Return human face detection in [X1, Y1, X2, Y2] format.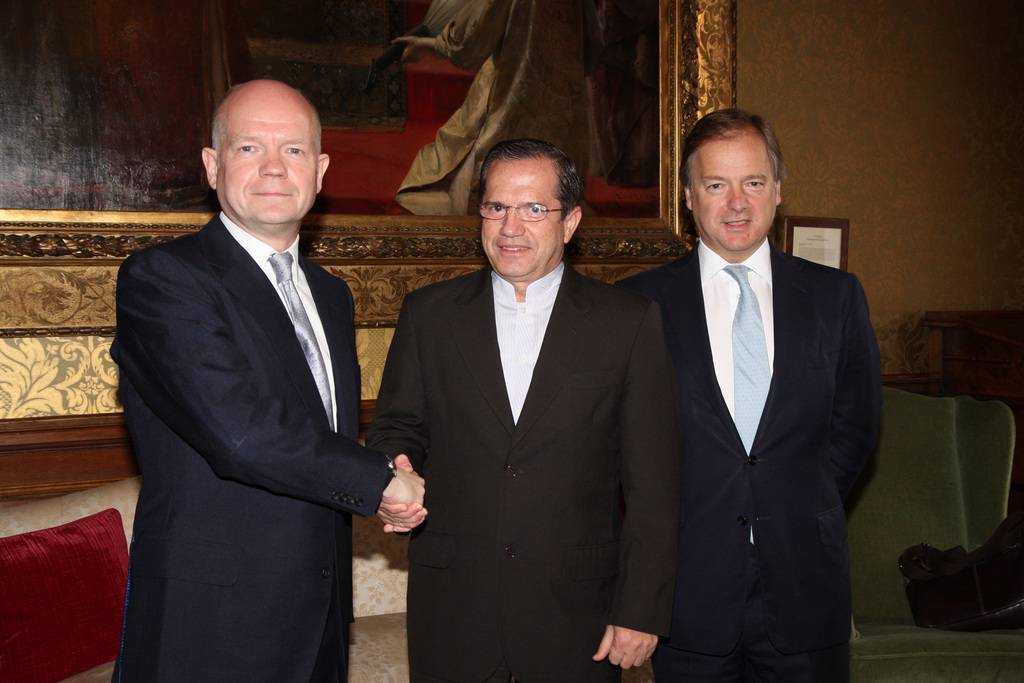
[481, 163, 561, 279].
